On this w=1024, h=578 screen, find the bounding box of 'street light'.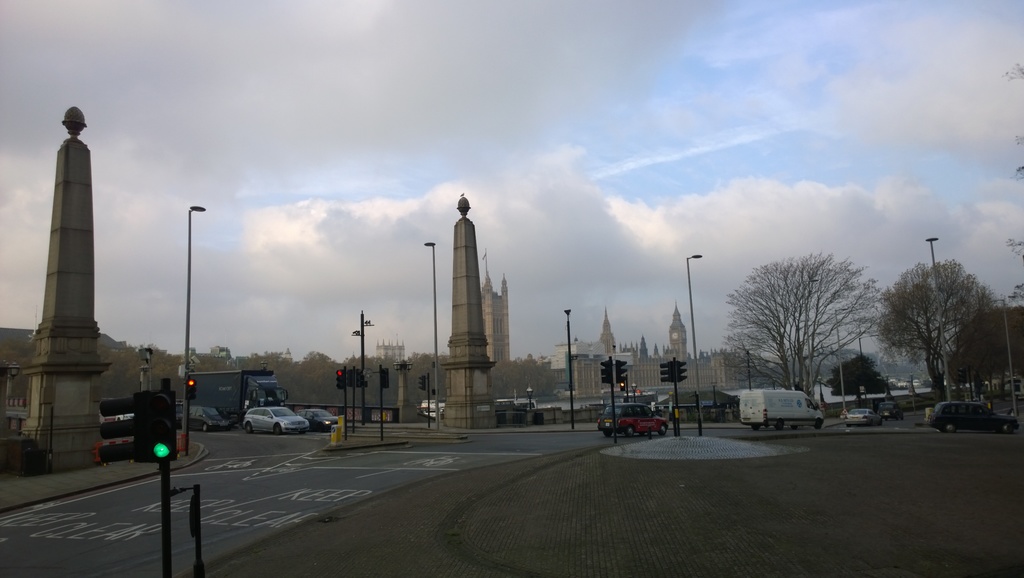
Bounding box: [392,356,421,422].
